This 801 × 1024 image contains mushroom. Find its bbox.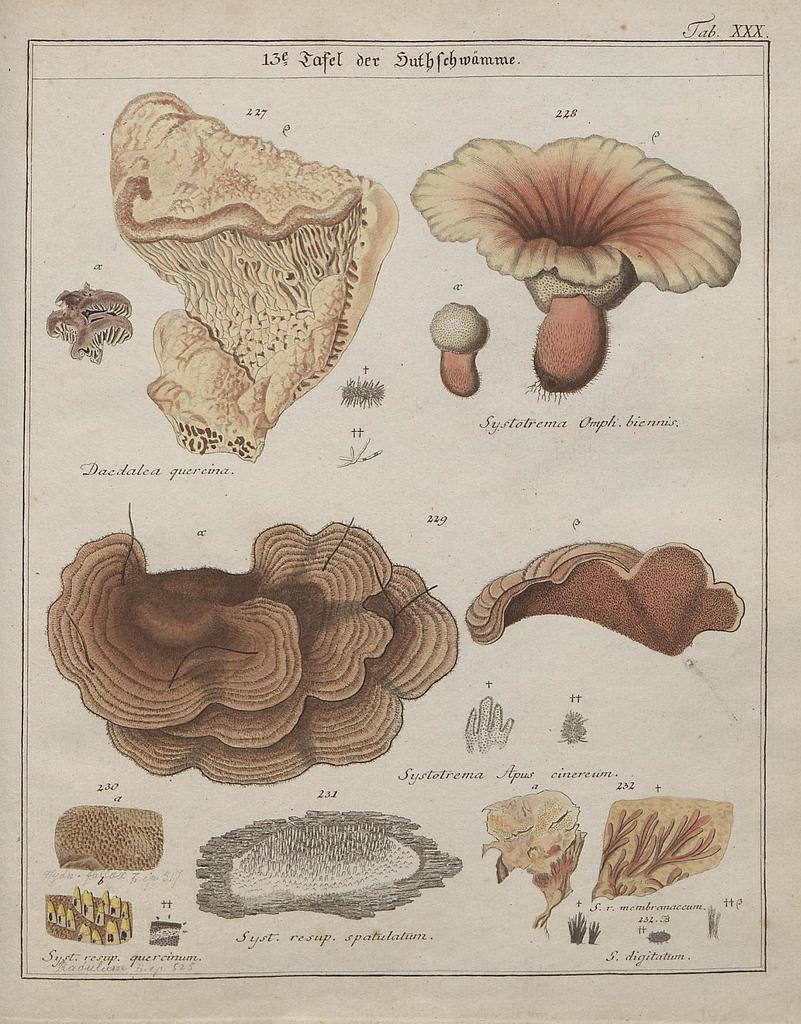
41/522/463/784.
